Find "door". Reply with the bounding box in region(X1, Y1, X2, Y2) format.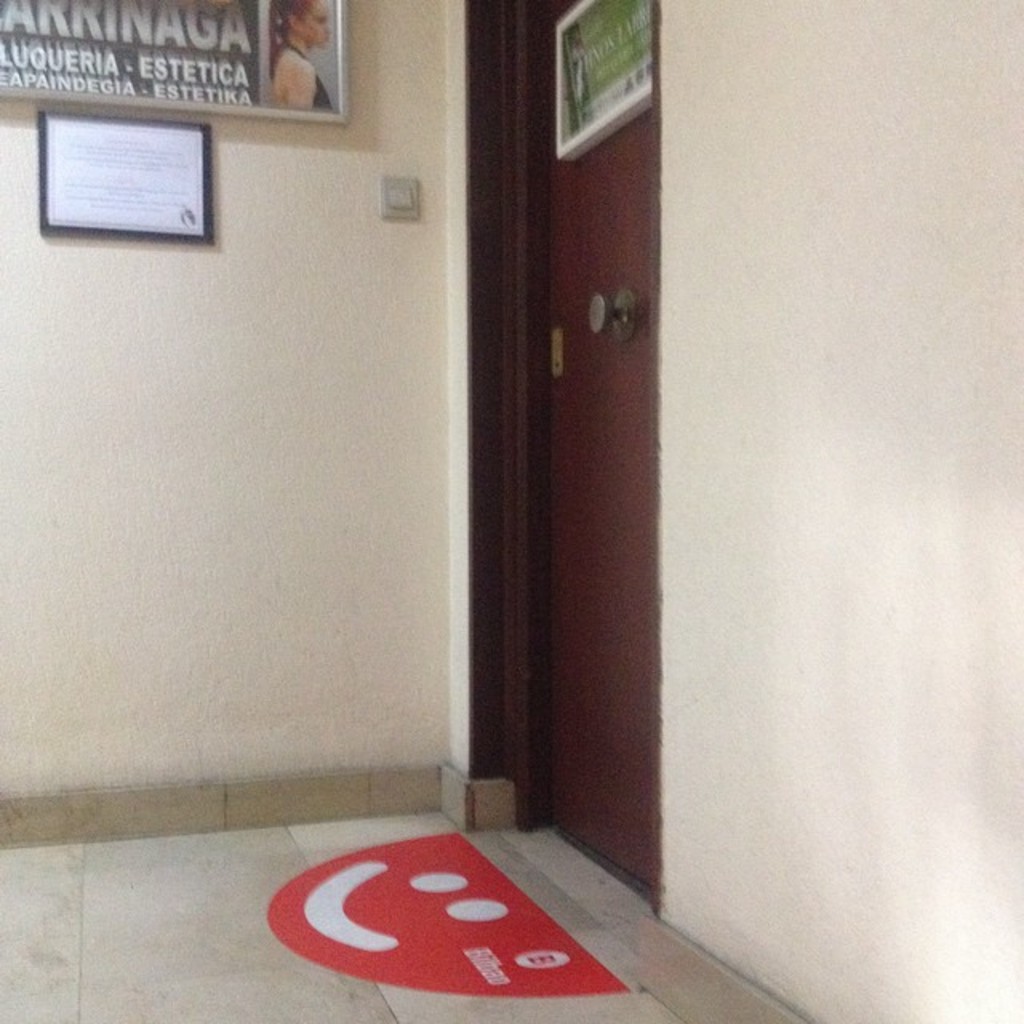
region(522, 0, 653, 902).
